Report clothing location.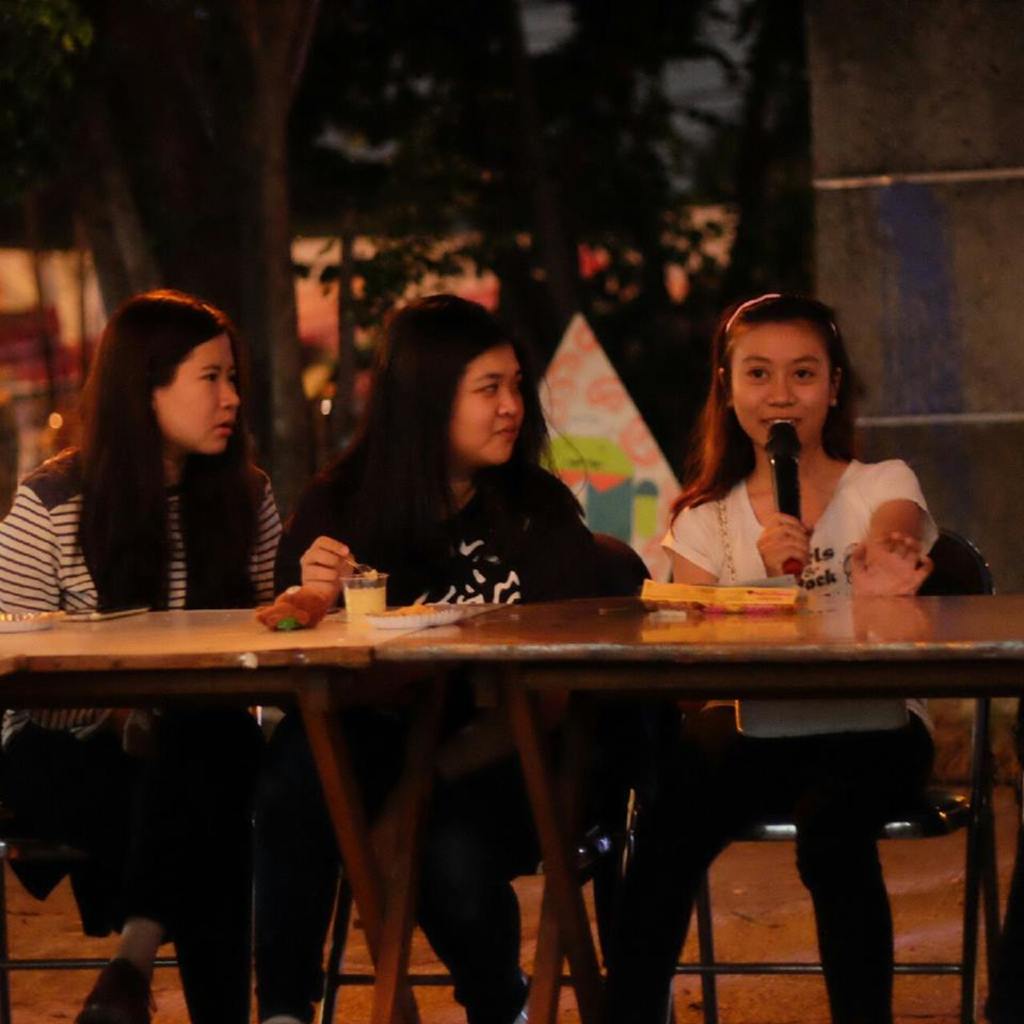
Report: <bbox>619, 737, 933, 1023</bbox>.
